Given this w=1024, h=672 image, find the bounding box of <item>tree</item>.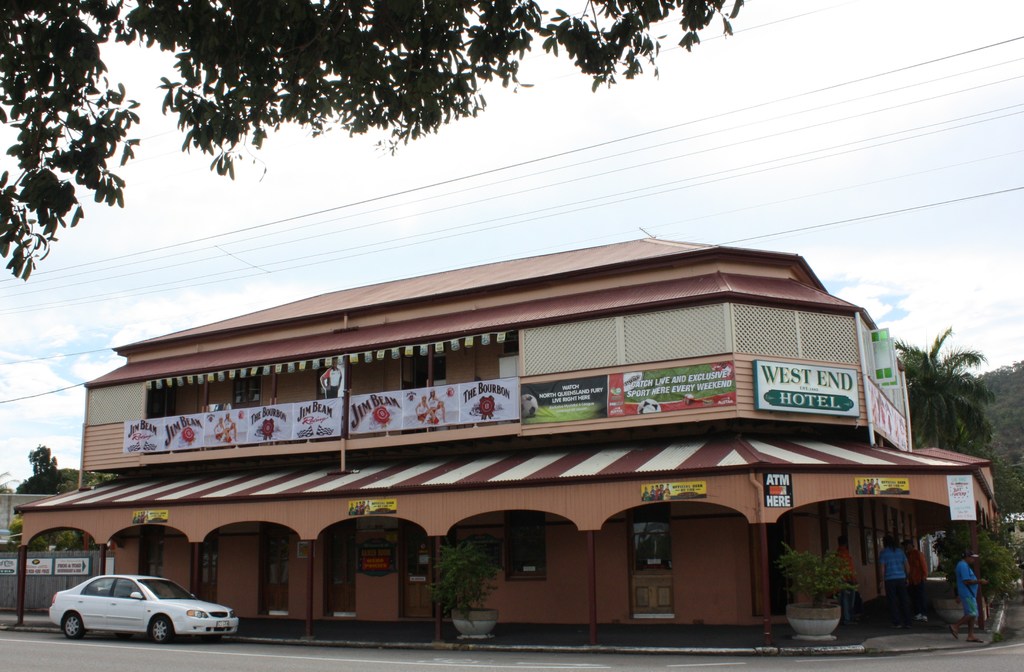
<region>7, 440, 117, 551</region>.
